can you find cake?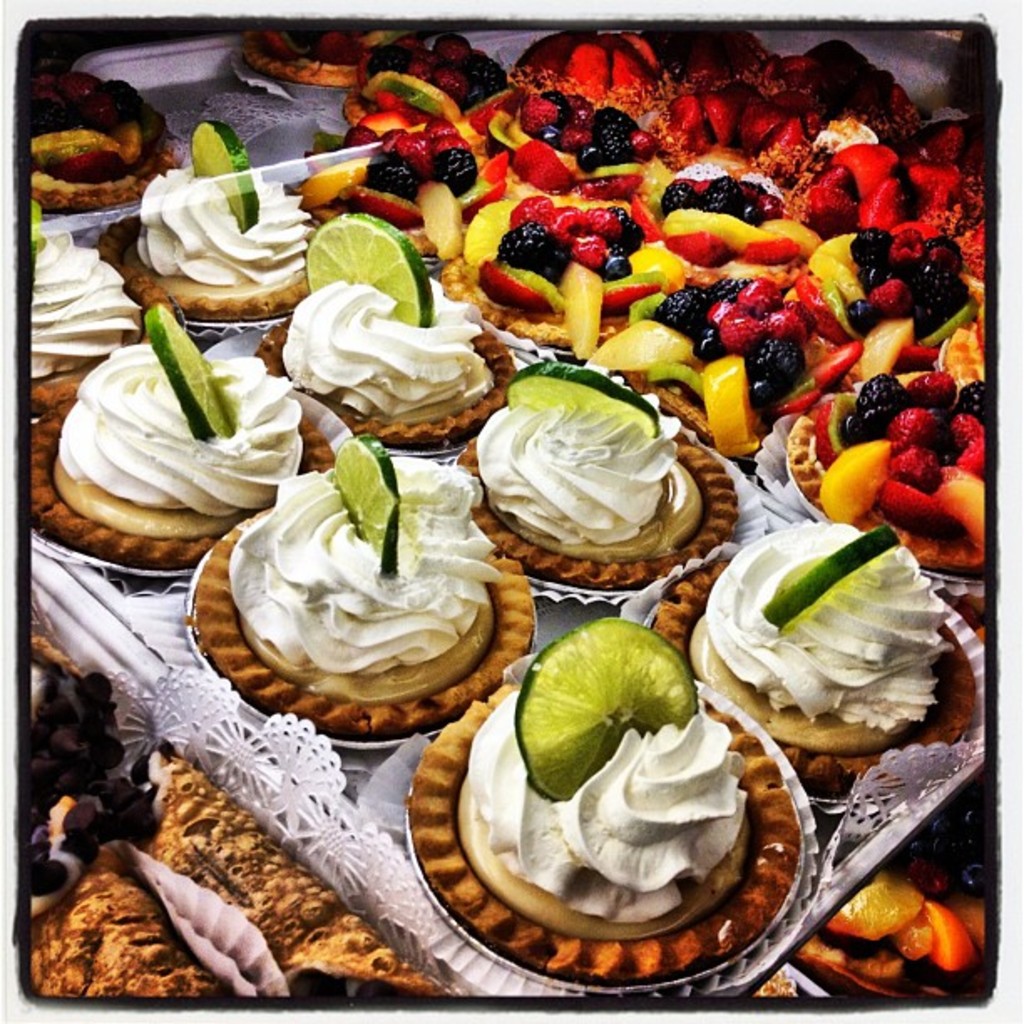
Yes, bounding box: rect(99, 161, 320, 320).
